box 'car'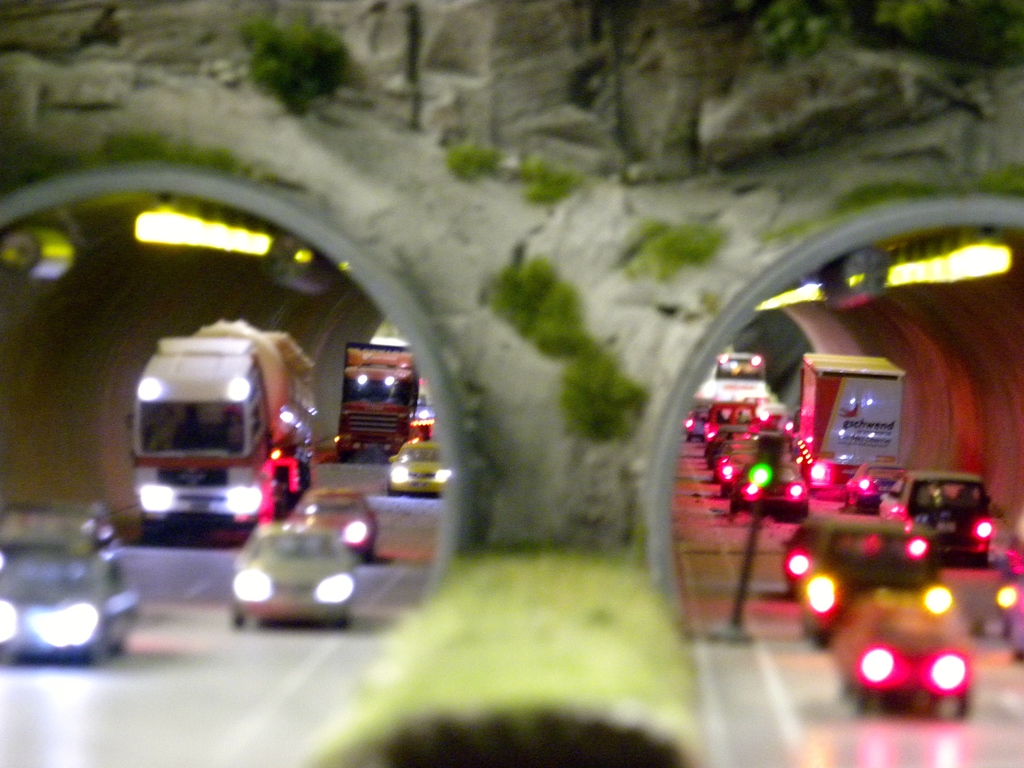
box(836, 587, 981, 701)
